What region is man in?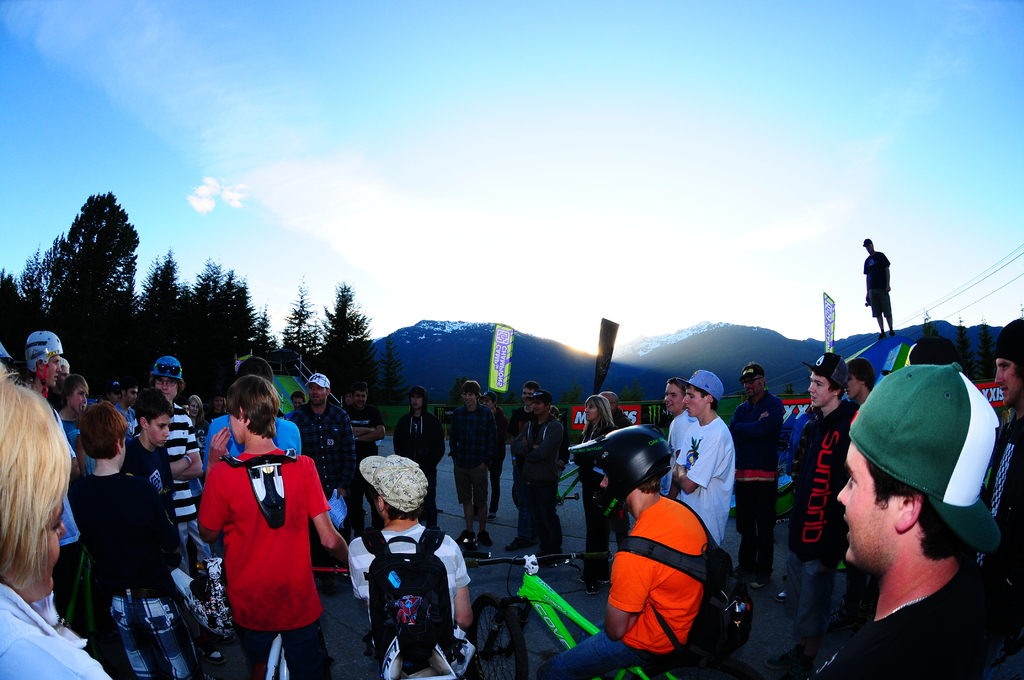
BBox(507, 384, 540, 437).
